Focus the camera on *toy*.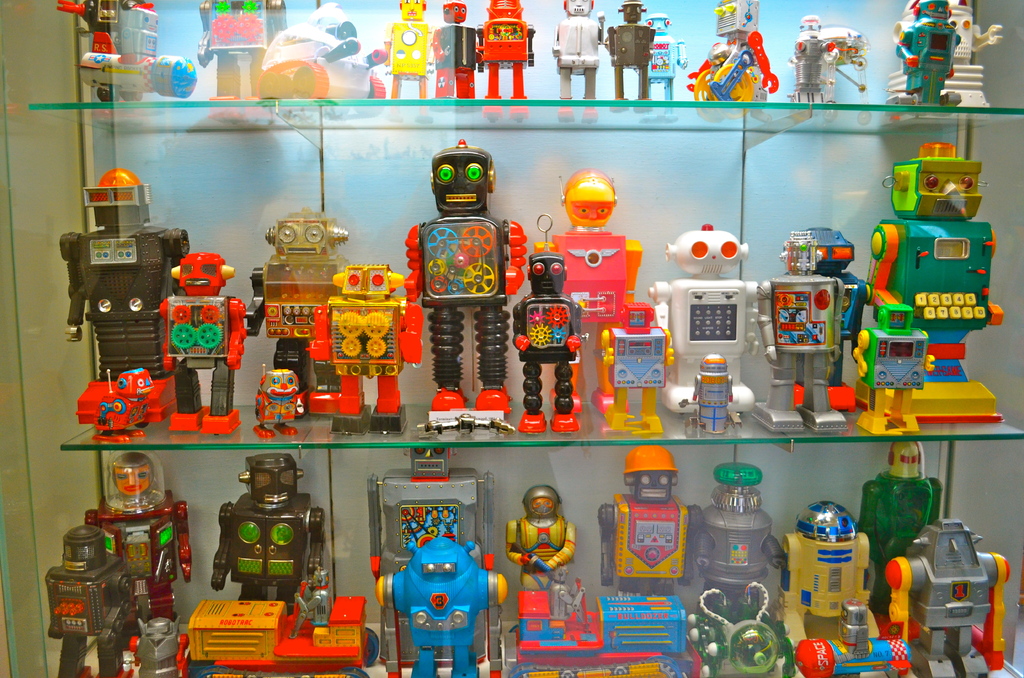
Focus region: [left=639, top=7, right=692, bottom=105].
